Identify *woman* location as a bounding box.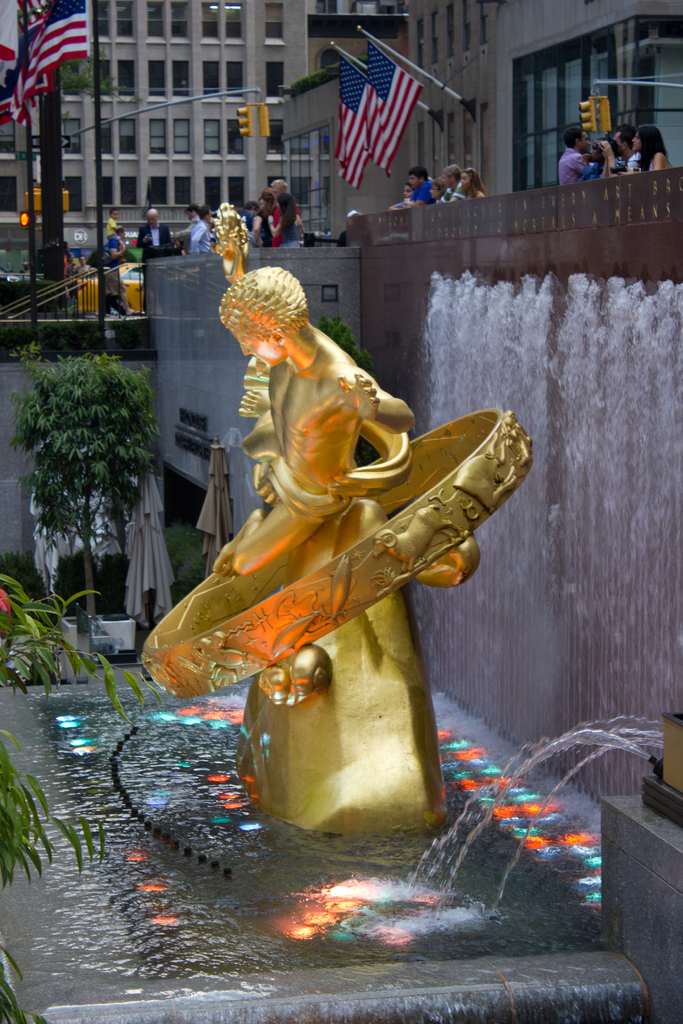
locate(429, 174, 447, 204).
